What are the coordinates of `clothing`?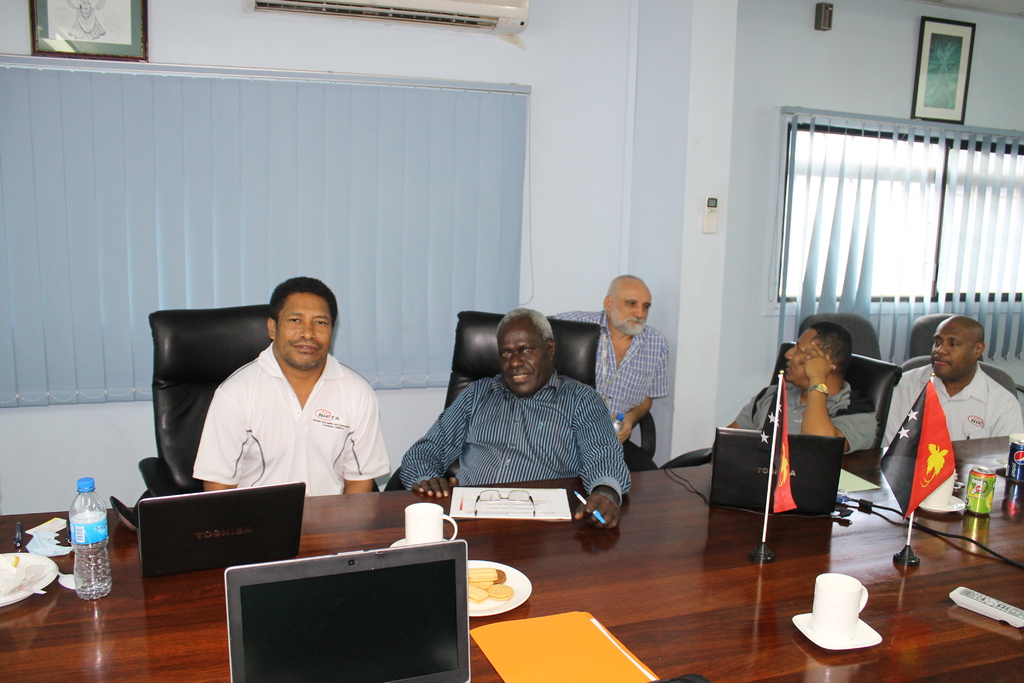
region(548, 314, 664, 474).
